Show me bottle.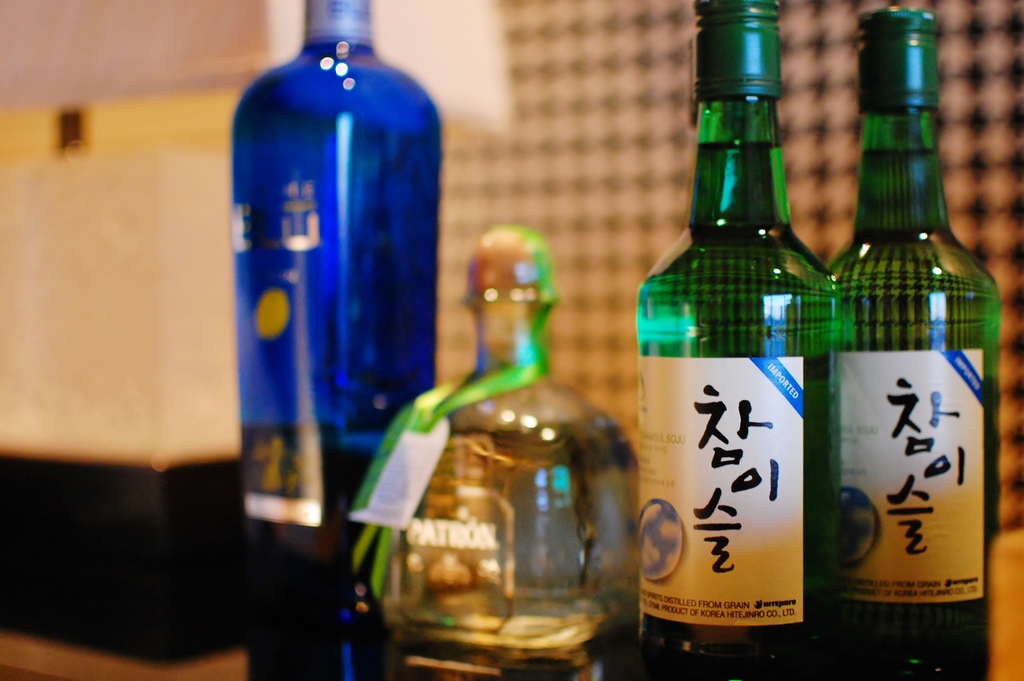
bottle is here: pyautogui.locateOnScreen(370, 236, 655, 665).
